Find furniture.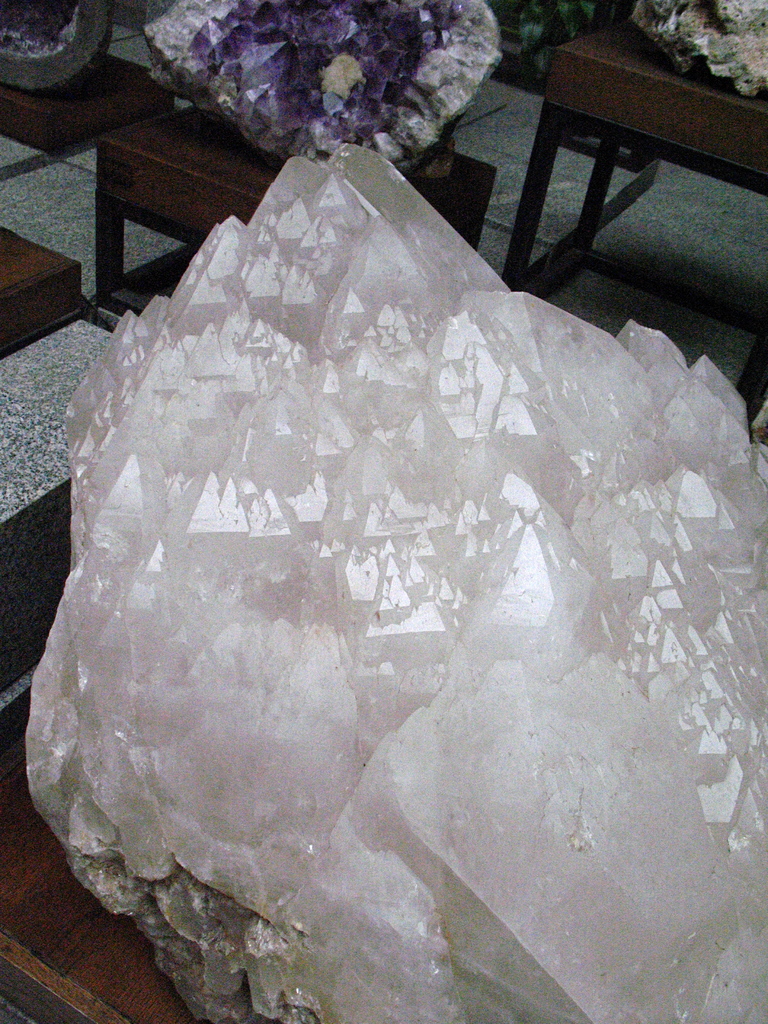
bbox=[0, 691, 210, 1023].
